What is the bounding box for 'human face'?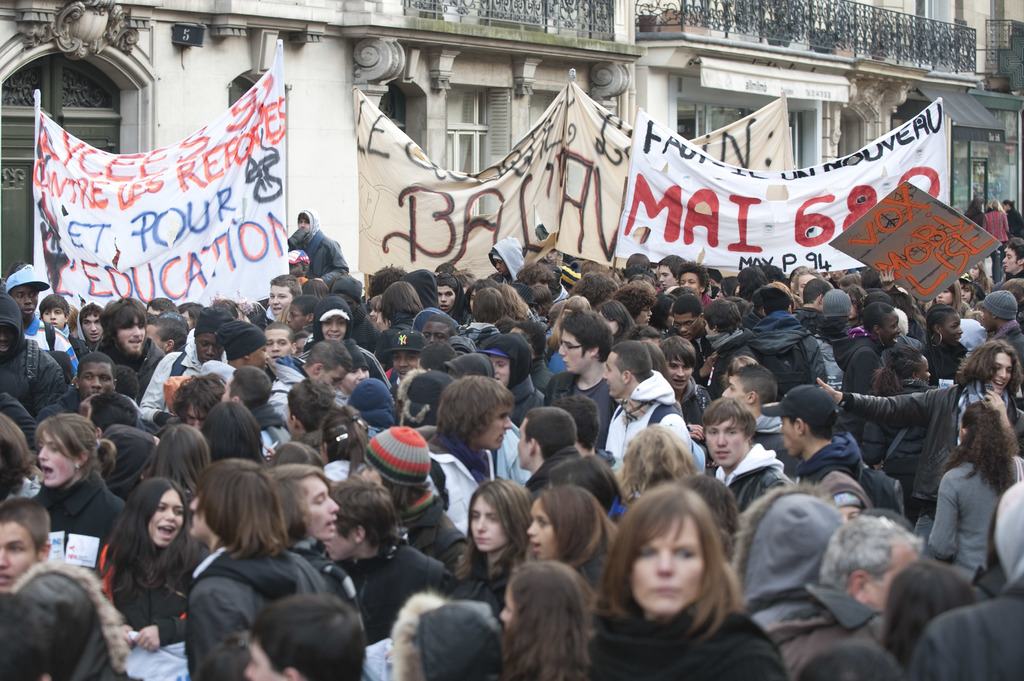
crop(283, 406, 297, 438).
